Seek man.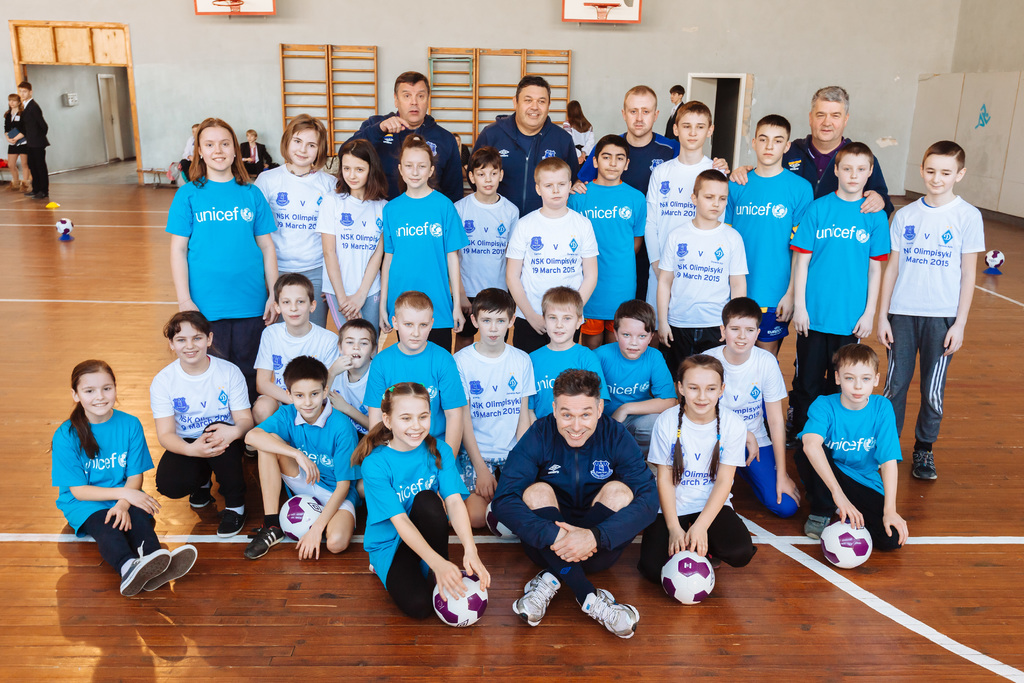
[x1=475, y1=73, x2=584, y2=219].
